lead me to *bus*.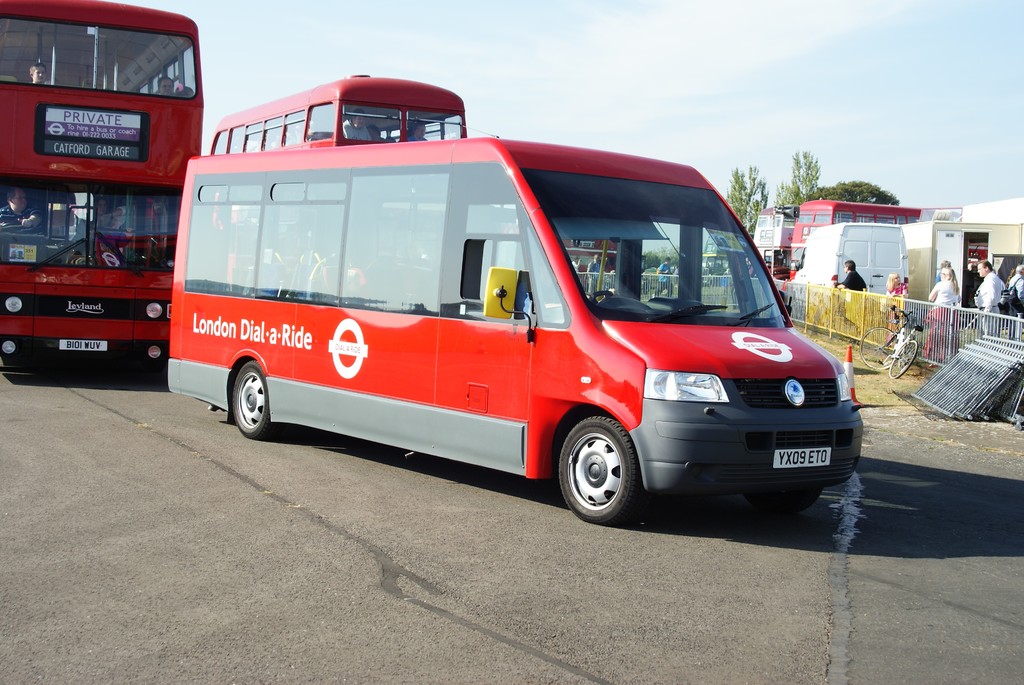
Lead to x1=0, y1=0, x2=207, y2=374.
